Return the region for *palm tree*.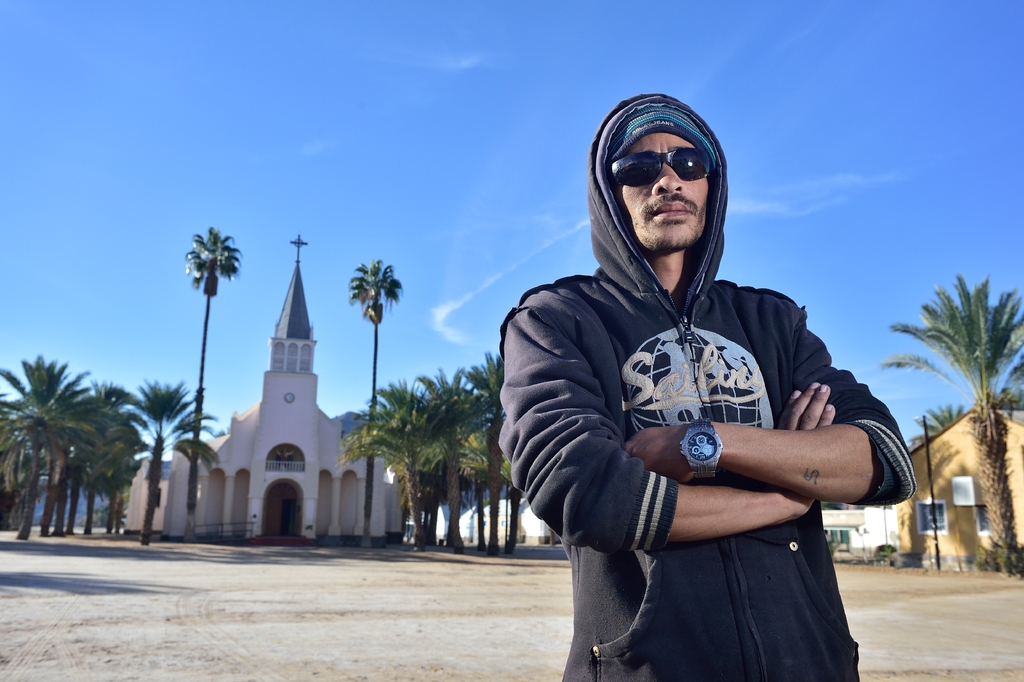
(343,260,400,540).
